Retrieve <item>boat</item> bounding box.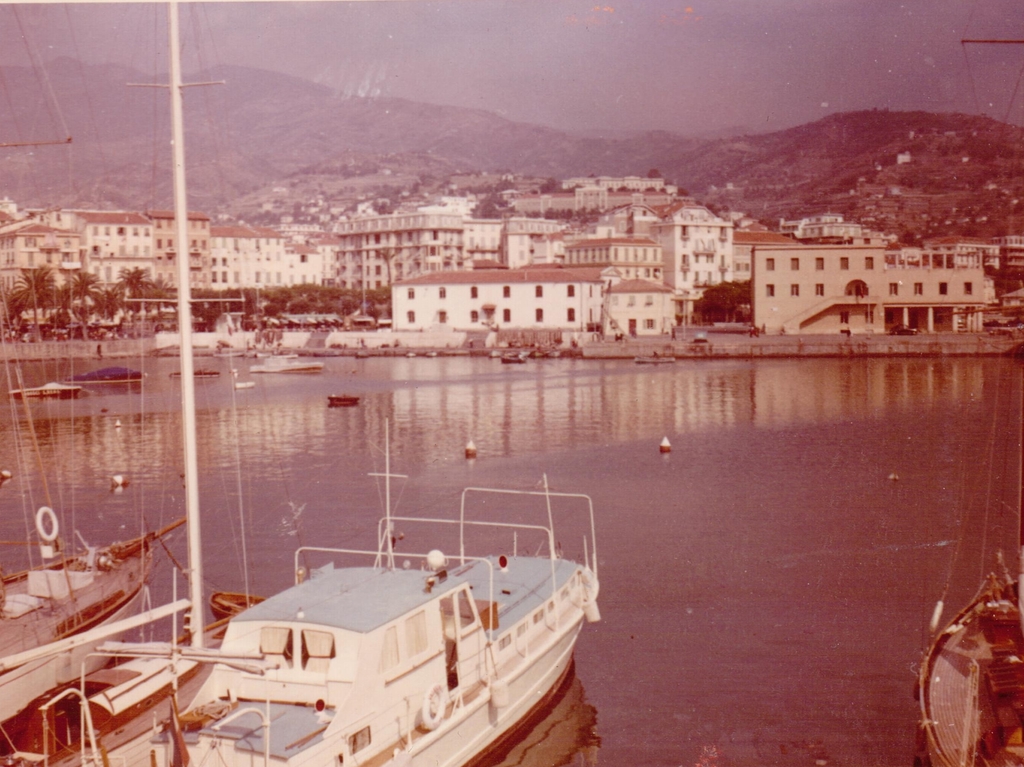
Bounding box: x1=498 y1=351 x2=524 y2=363.
